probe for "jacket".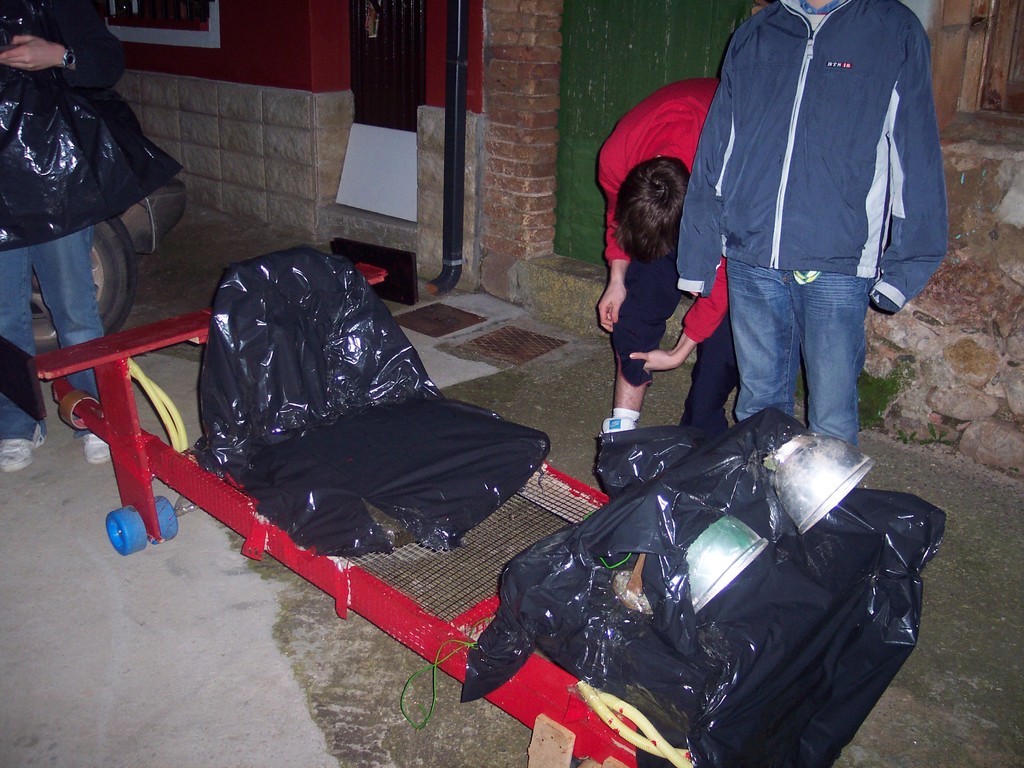
Probe result: 0, 0, 127, 250.
